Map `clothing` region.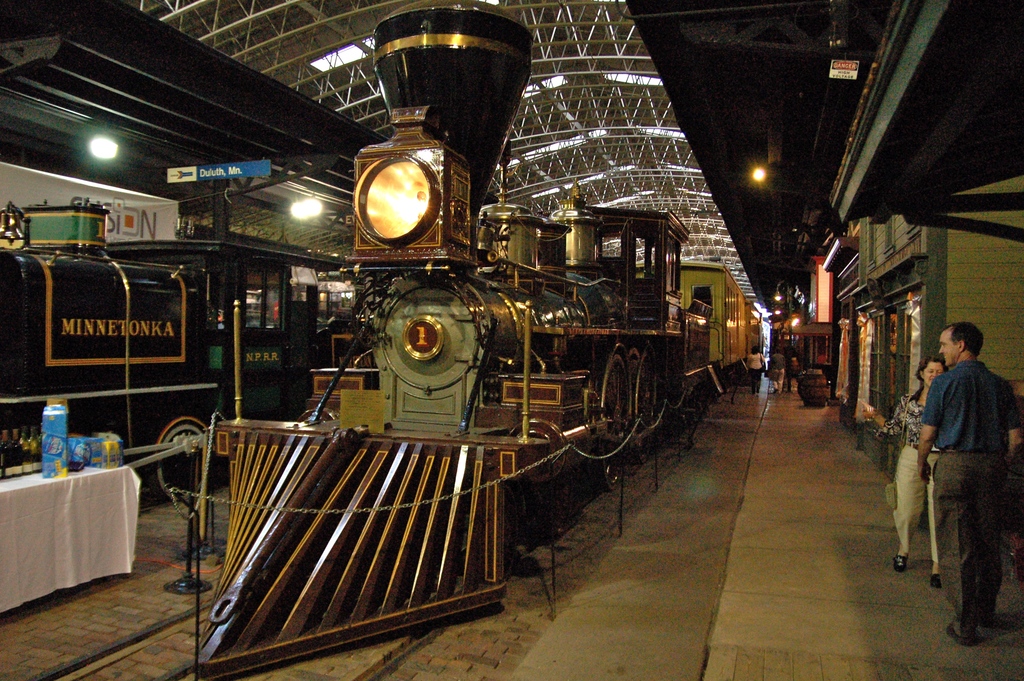
Mapped to bbox=[742, 349, 765, 398].
